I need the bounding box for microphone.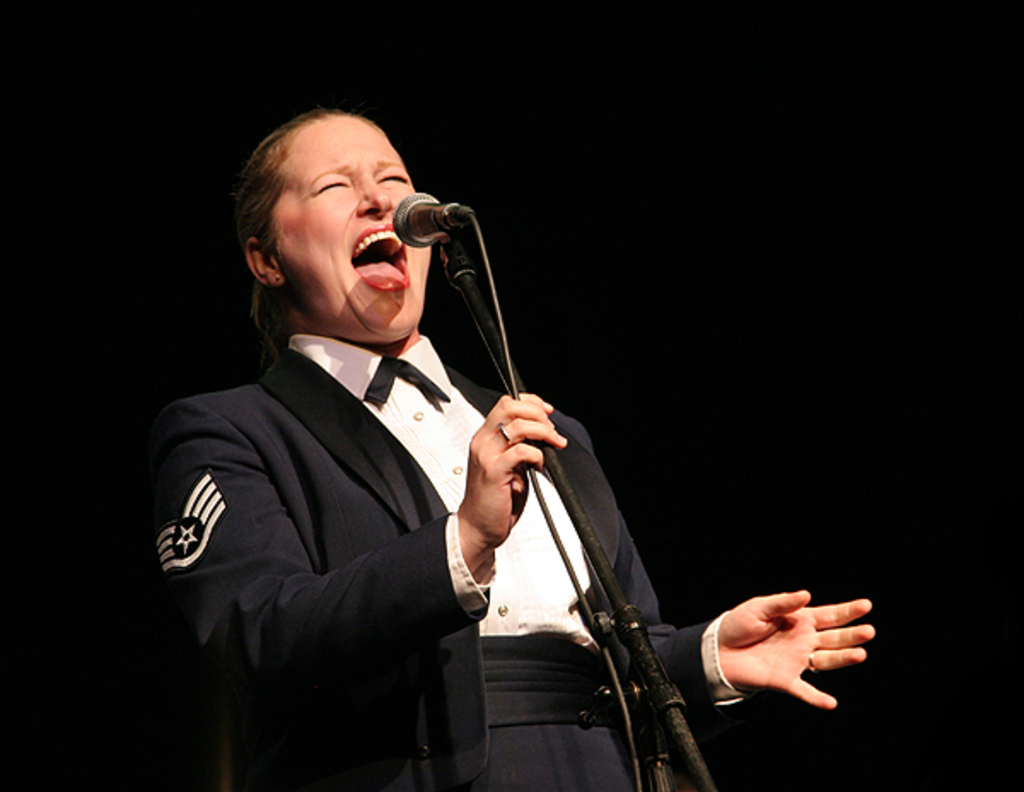
Here it is: select_region(365, 186, 481, 261).
